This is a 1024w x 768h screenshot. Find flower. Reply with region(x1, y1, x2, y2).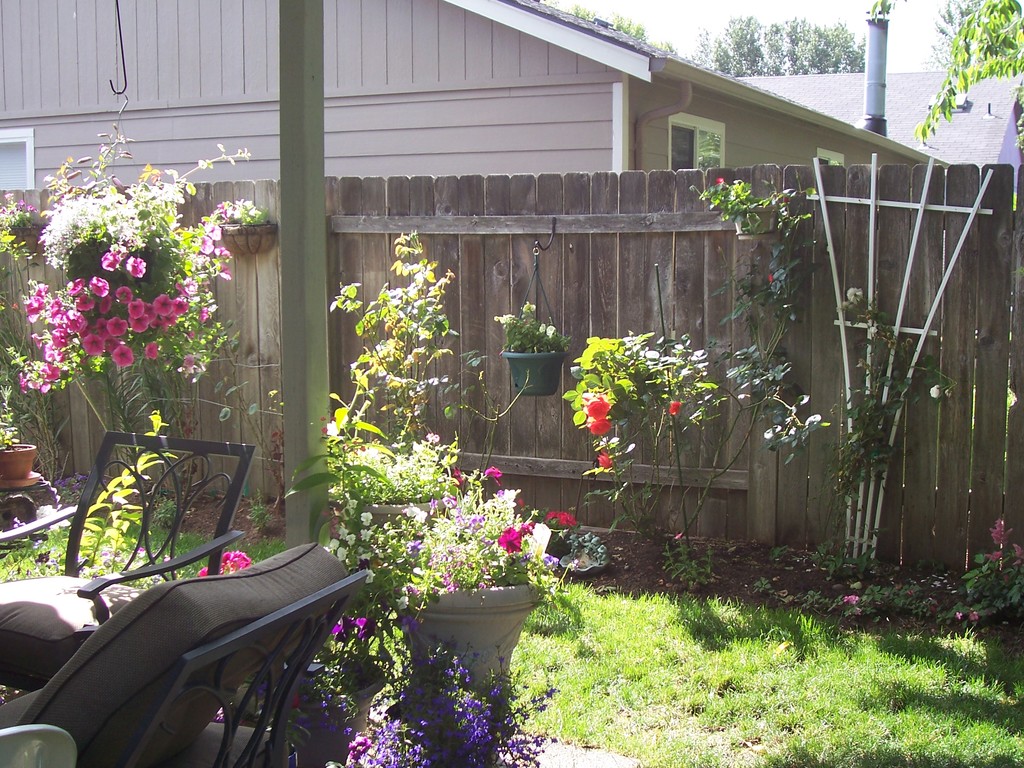
region(766, 273, 774, 280).
